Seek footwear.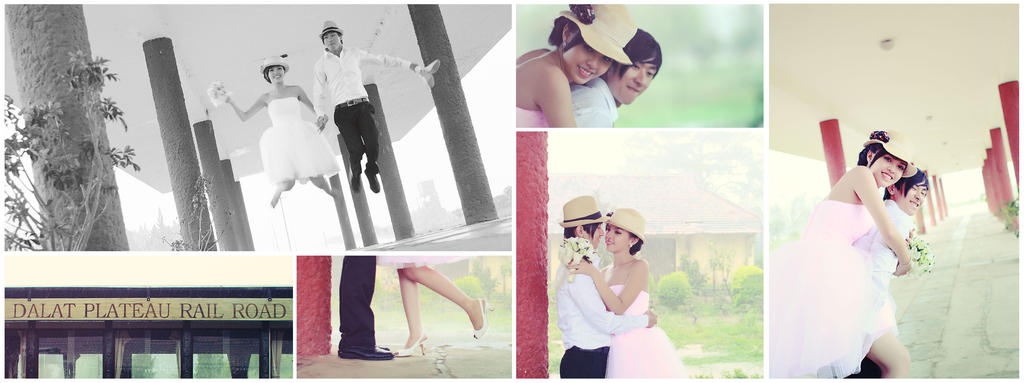
349:172:360:190.
